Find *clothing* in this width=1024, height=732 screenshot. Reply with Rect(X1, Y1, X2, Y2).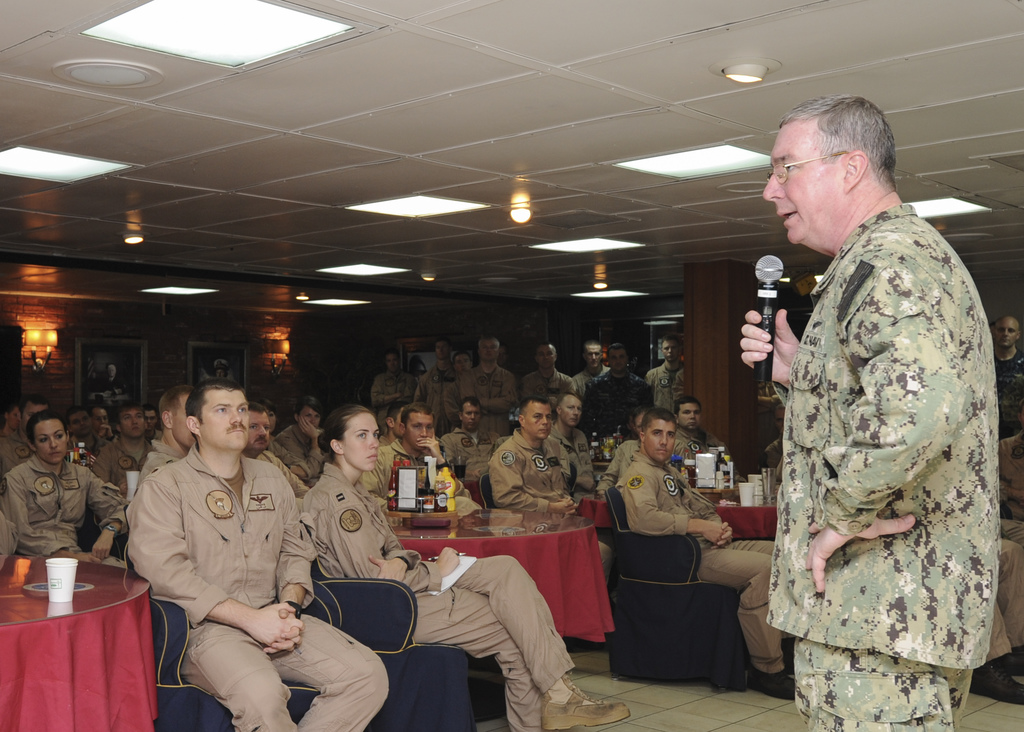
Rect(367, 366, 409, 401).
